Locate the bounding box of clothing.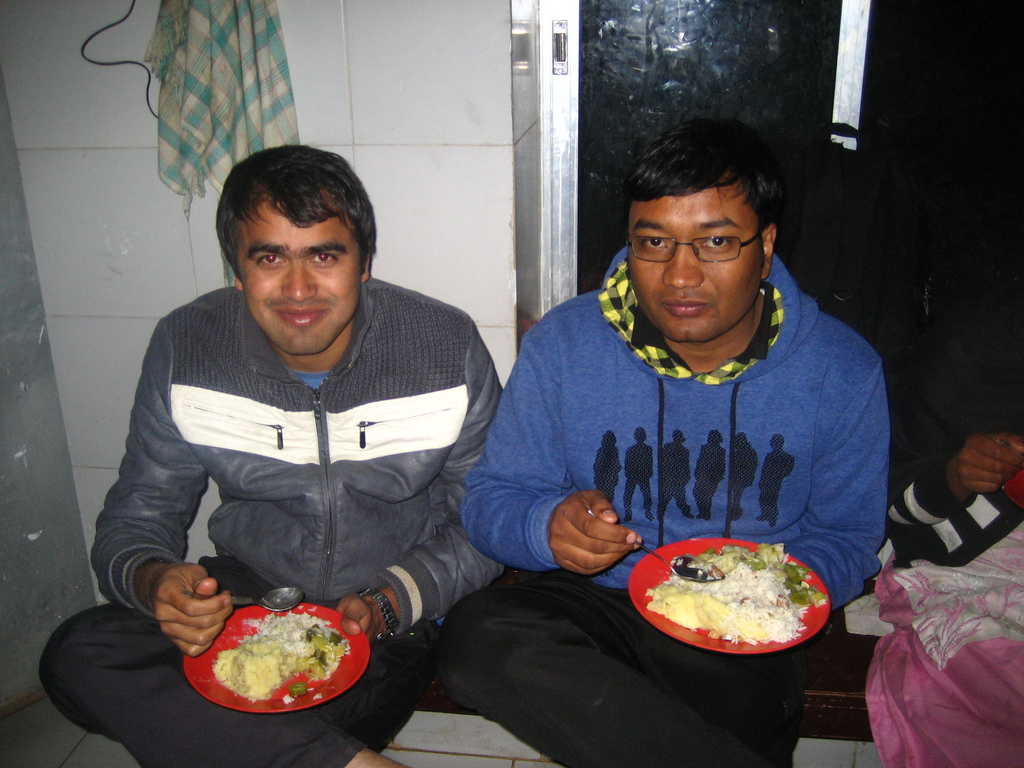
Bounding box: bbox=(426, 236, 902, 767).
